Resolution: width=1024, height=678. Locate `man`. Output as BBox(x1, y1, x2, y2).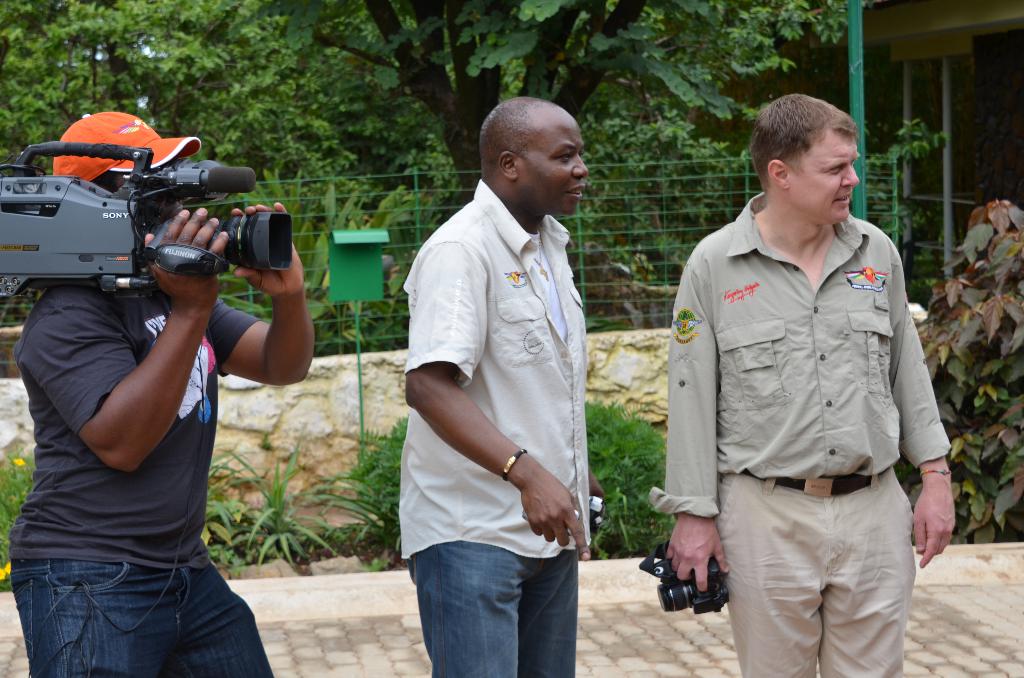
BBox(643, 95, 957, 677).
